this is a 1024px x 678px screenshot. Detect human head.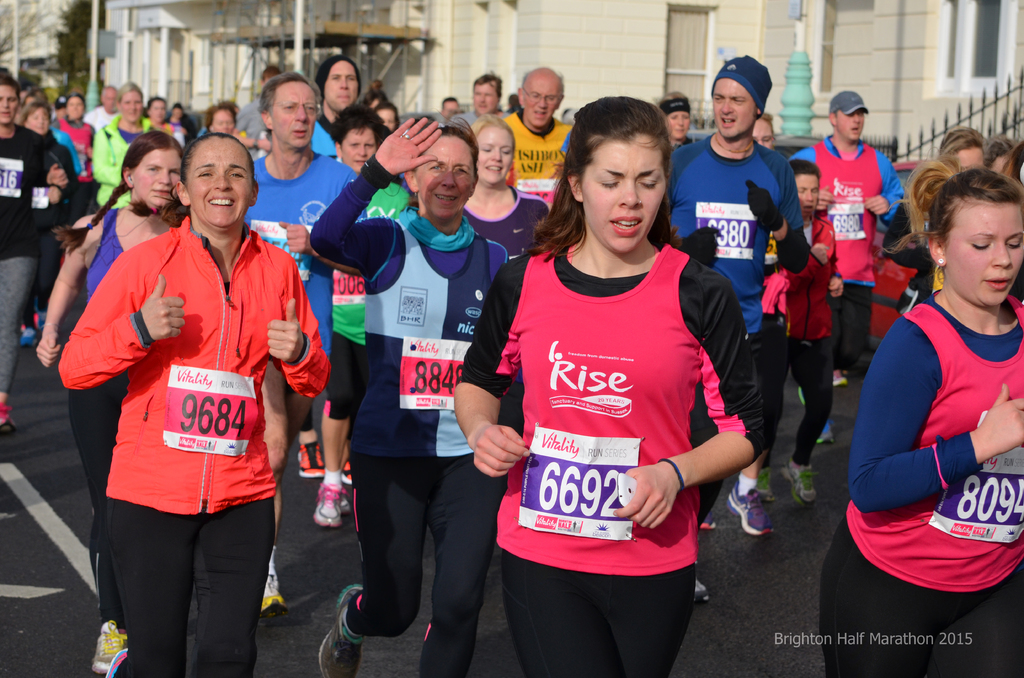
box(1003, 141, 1023, 179).
